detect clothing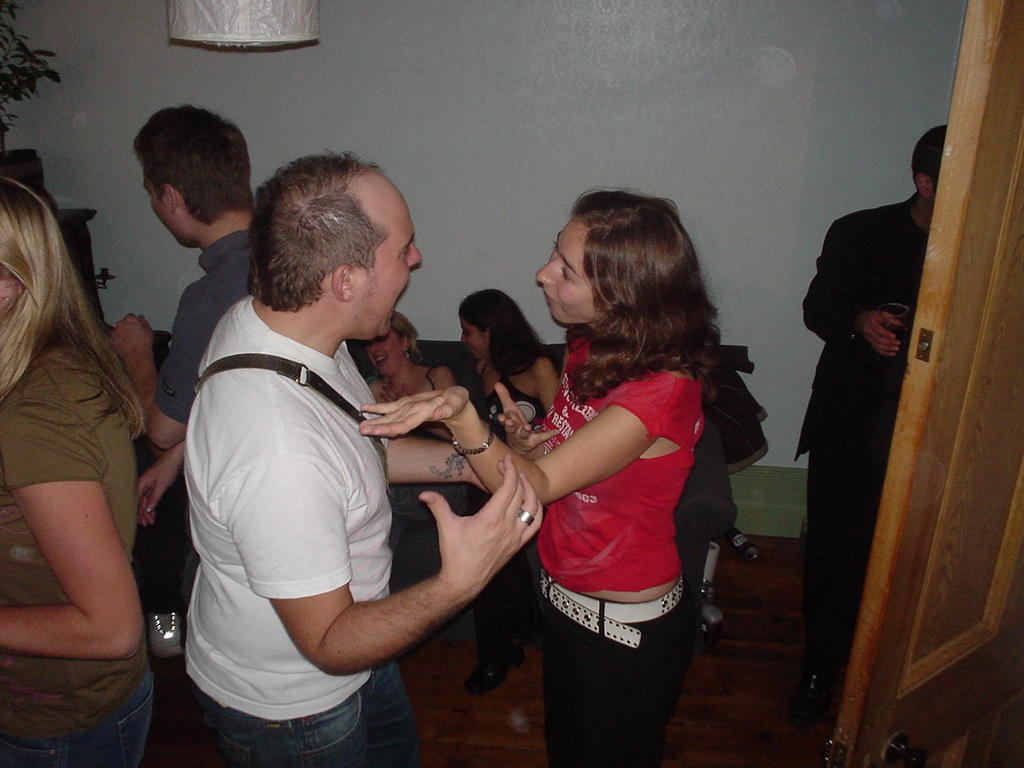
524/334/708/686
